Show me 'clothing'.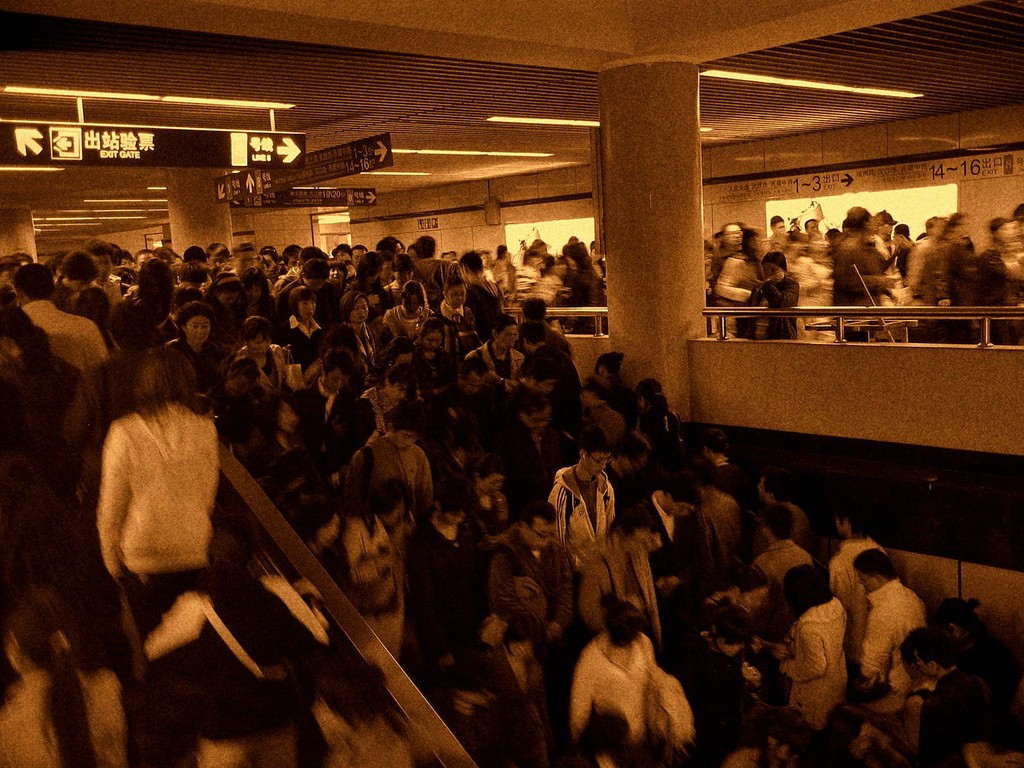
'clothing' is here: (752, 270, 813, 339).
